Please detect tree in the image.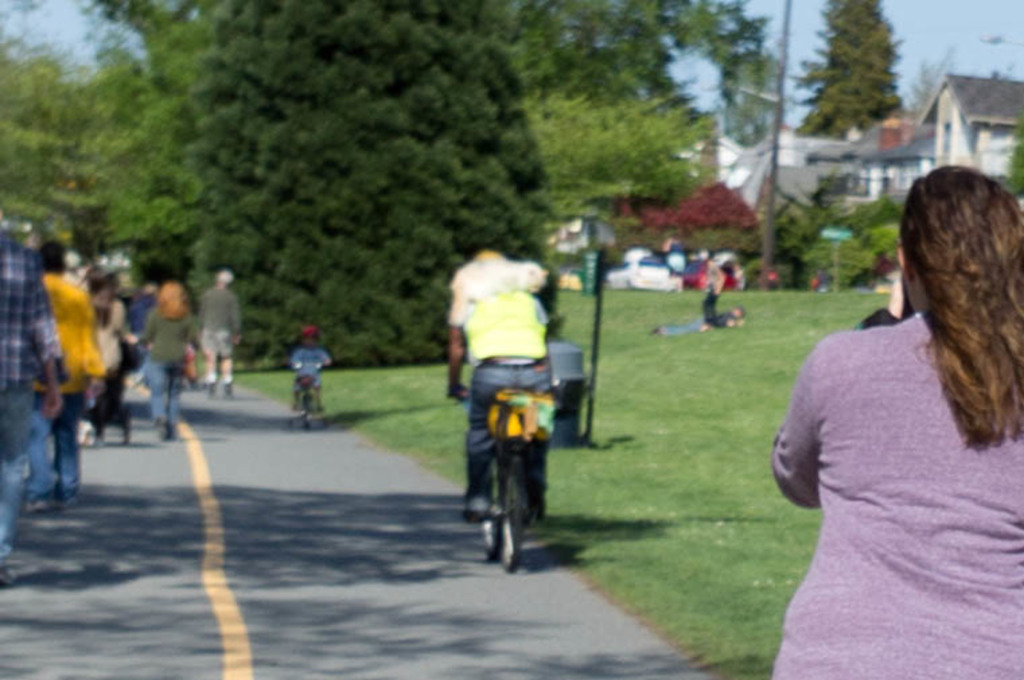
[left=813, top=8, right=926, bottom=152].
